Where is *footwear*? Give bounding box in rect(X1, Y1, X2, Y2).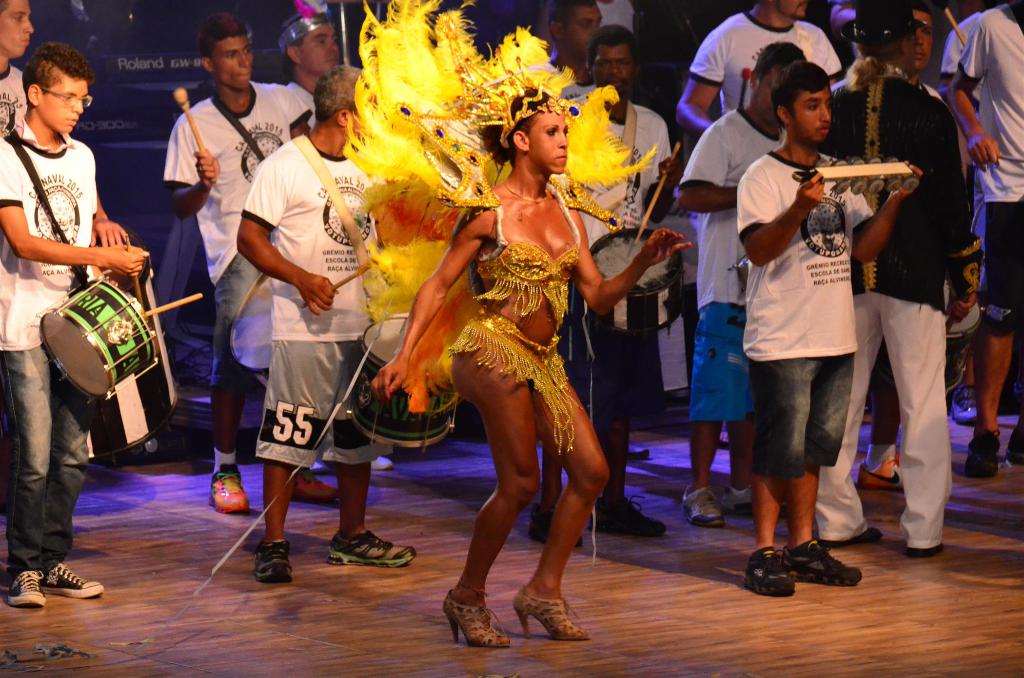
rect(292, 470, 342, 506).
